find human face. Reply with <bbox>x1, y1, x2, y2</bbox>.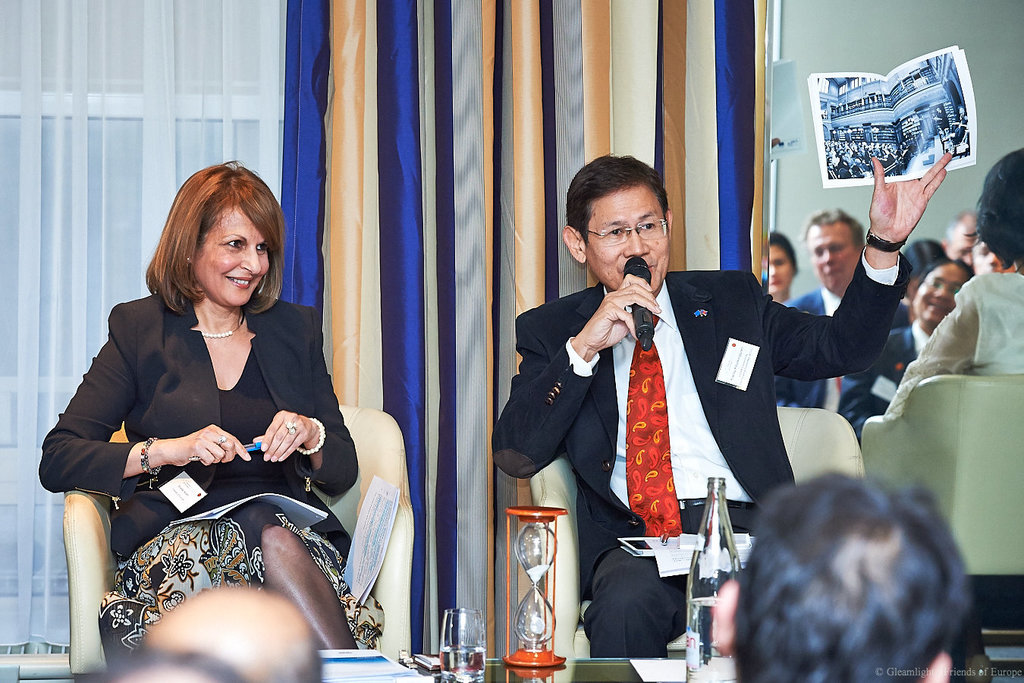
<bbox>808, 222, 858, 289</bbox>.
